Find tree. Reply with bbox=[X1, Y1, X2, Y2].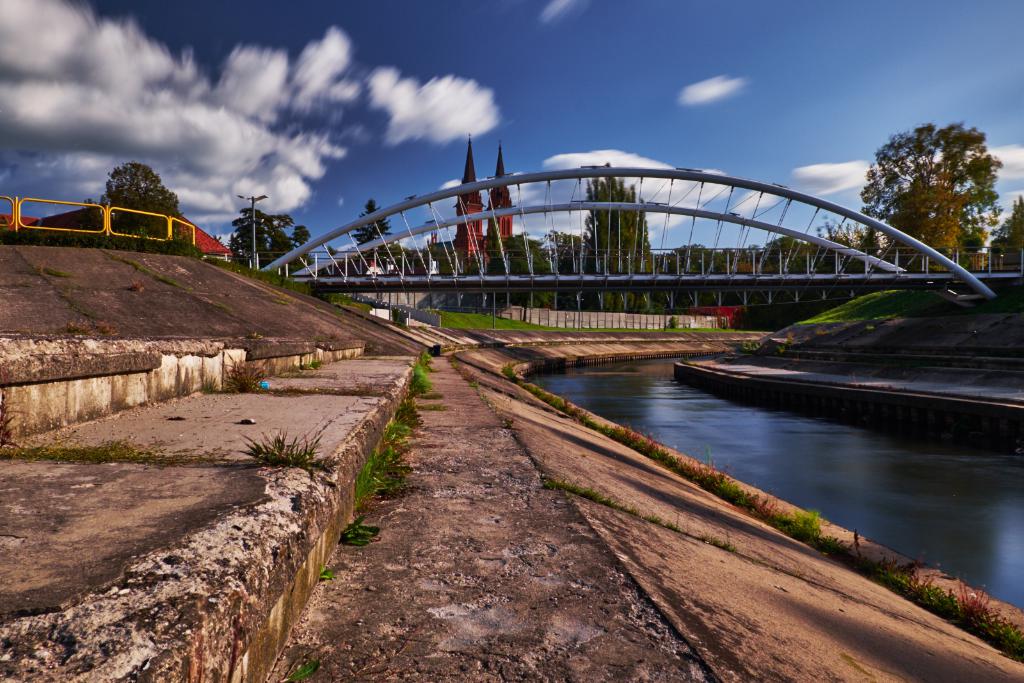
bbox=[288, 218, 318, 273].
